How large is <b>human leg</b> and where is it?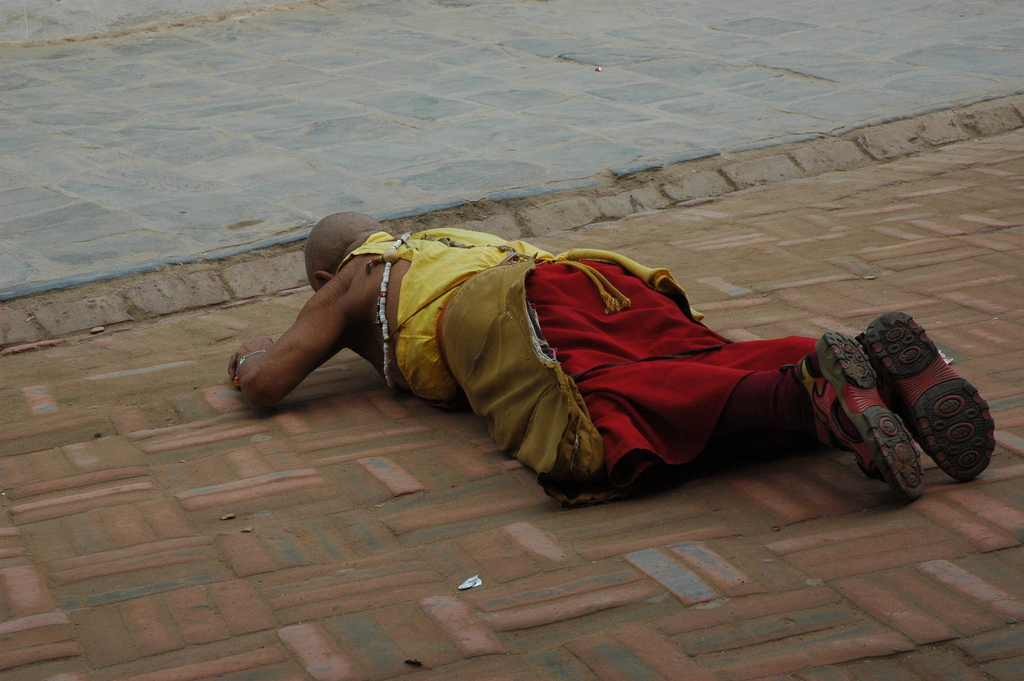
Bounding box: [475,309,913,493].
